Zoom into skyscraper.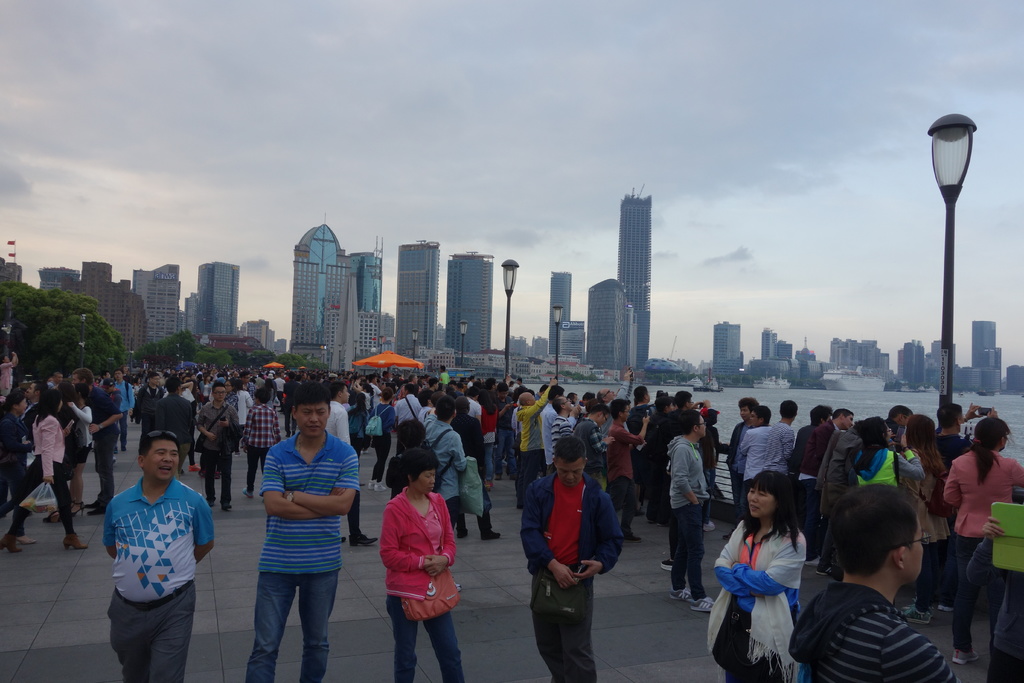
Zoom target: pyautogui.locateOnScreen(709, 317, 746, 388).
